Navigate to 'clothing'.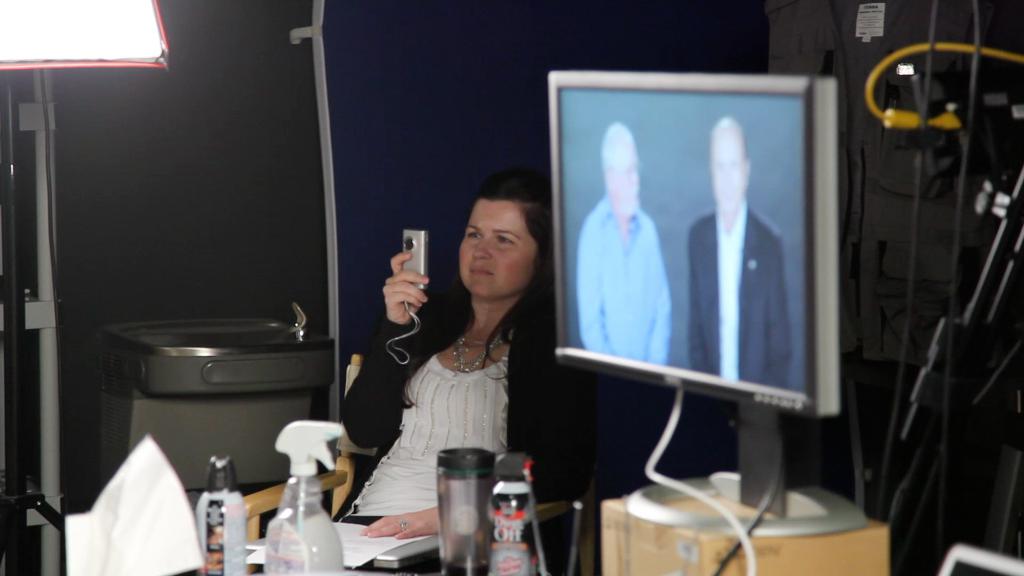
Navigation target: region(578, 192, 673, 365).
